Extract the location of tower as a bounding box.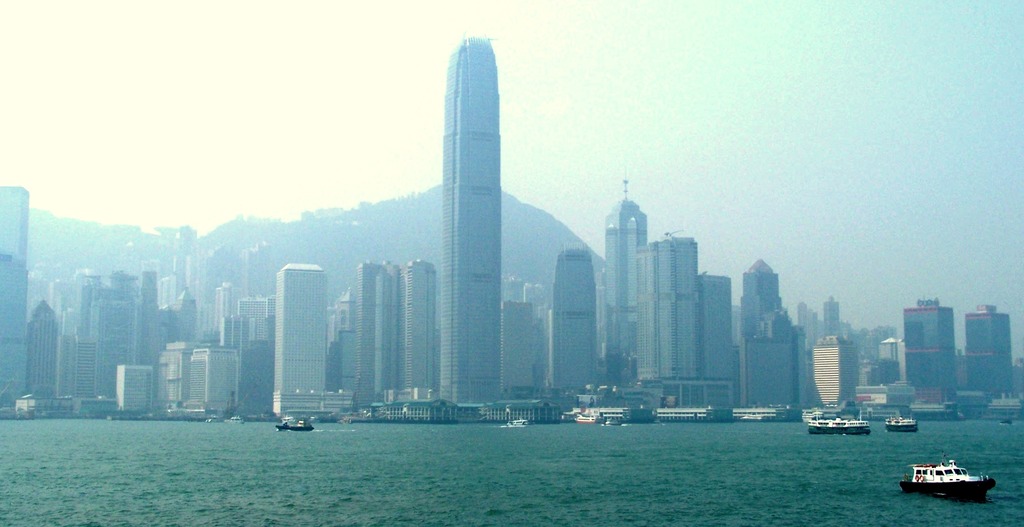
(x1=744, y1=264, x2=781, y2=342).
